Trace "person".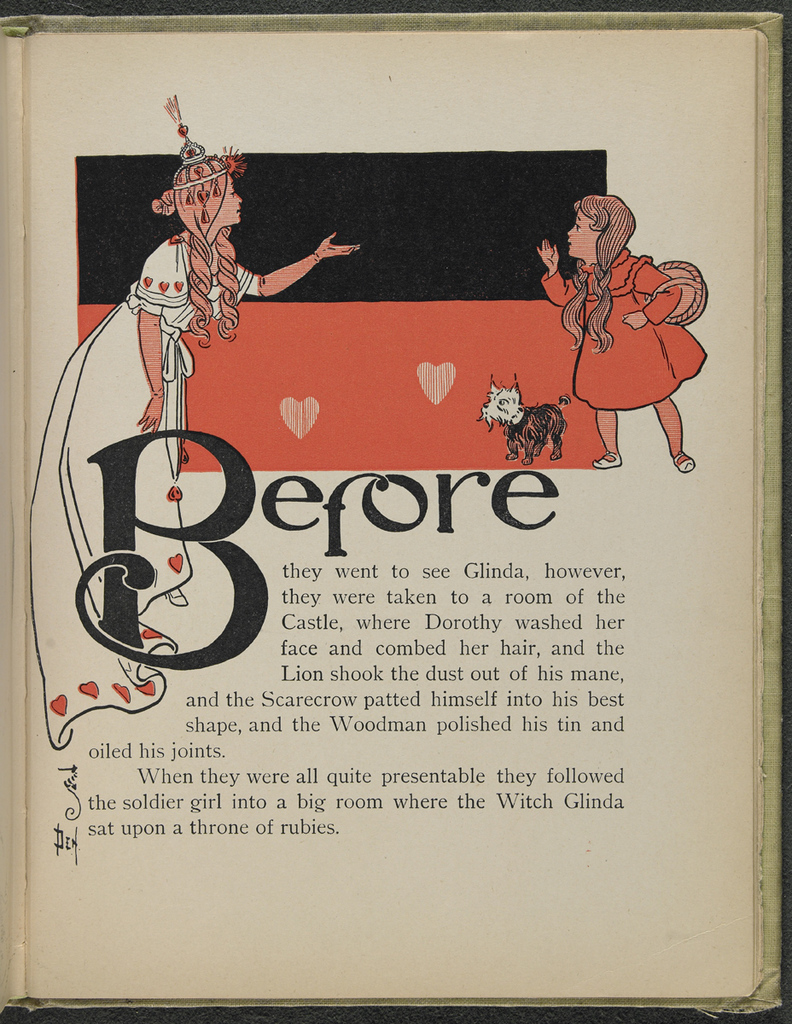
Traced to detection(18, 137, 360, 748).
